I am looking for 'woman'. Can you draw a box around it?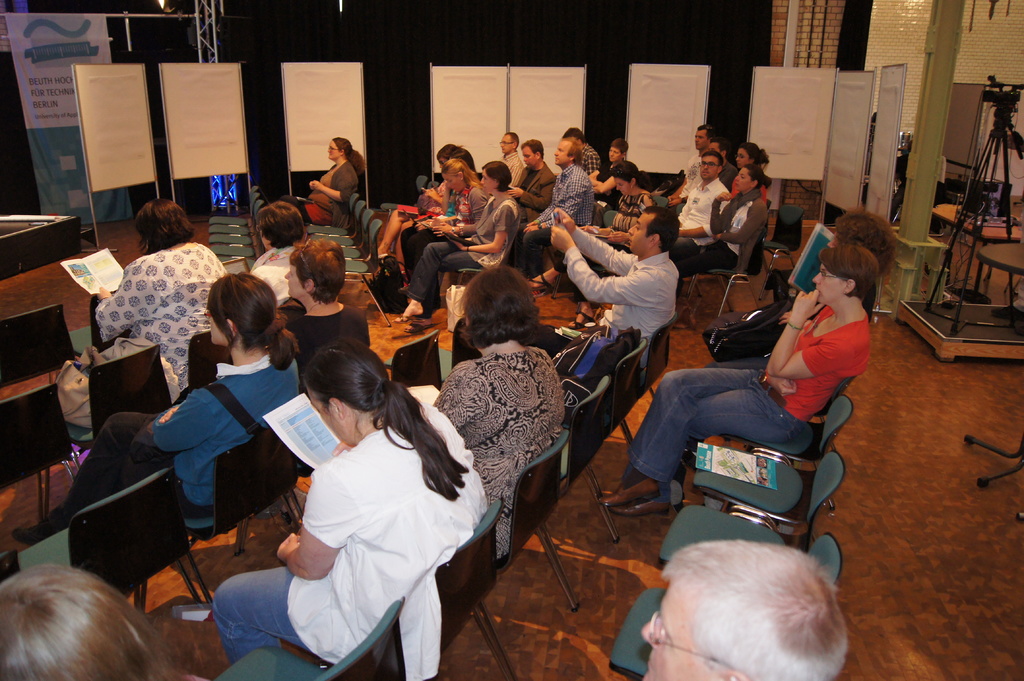
Sure, the bounding box is <bbox>0, 561, 192, 680</bbox>.
